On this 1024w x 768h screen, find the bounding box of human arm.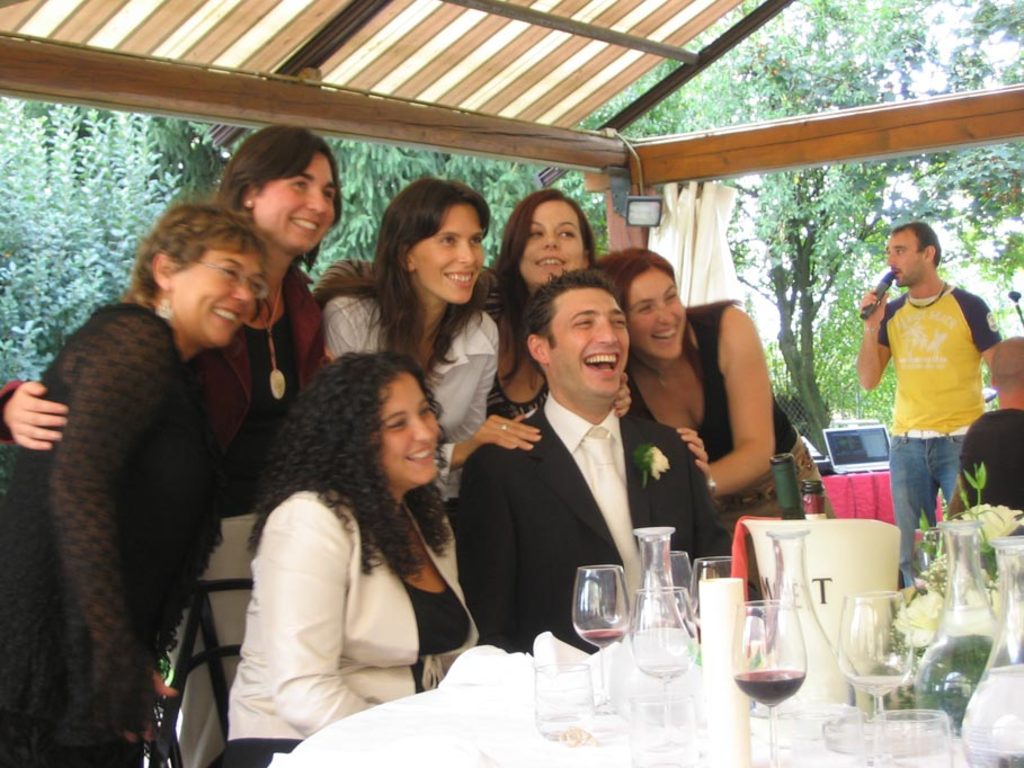
Bounding box: x1=967, y1=292, x2=1003, y2=392.
